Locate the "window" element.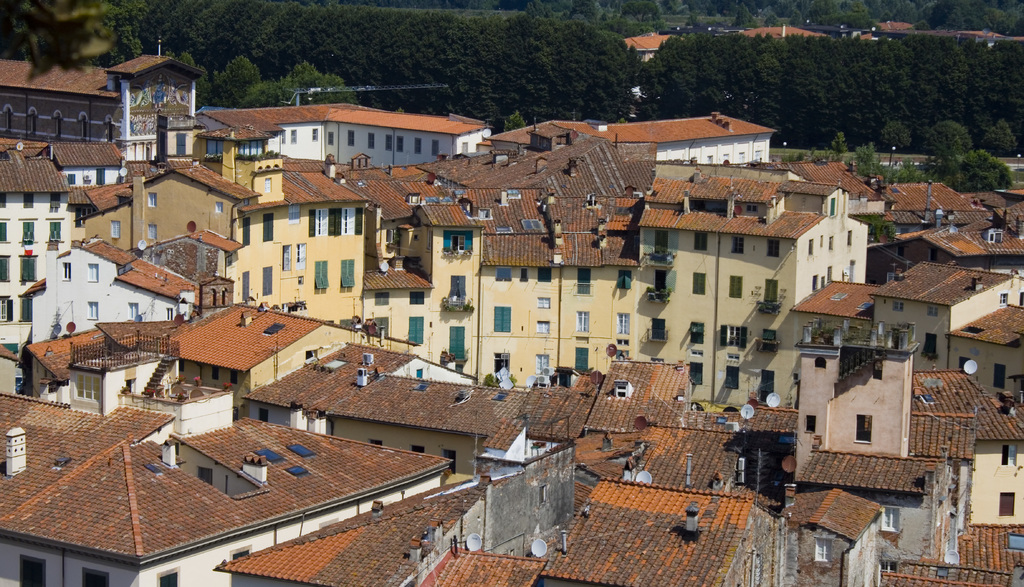
Element bbox: <box>998,288,1009,318</box>.
